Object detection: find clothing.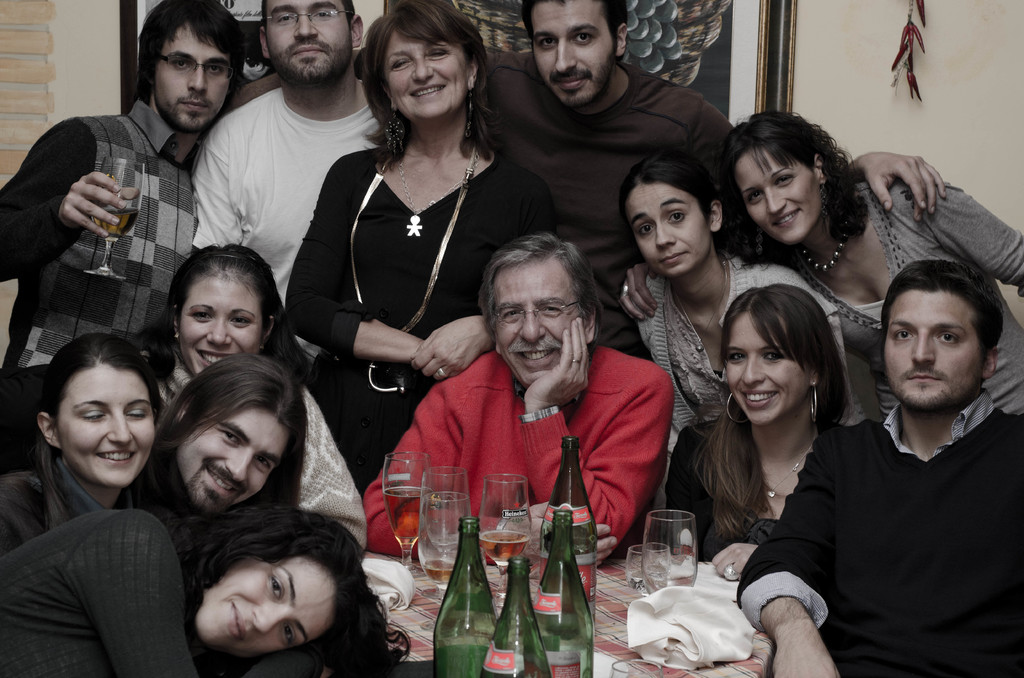
[487, 54, 733, 357].
